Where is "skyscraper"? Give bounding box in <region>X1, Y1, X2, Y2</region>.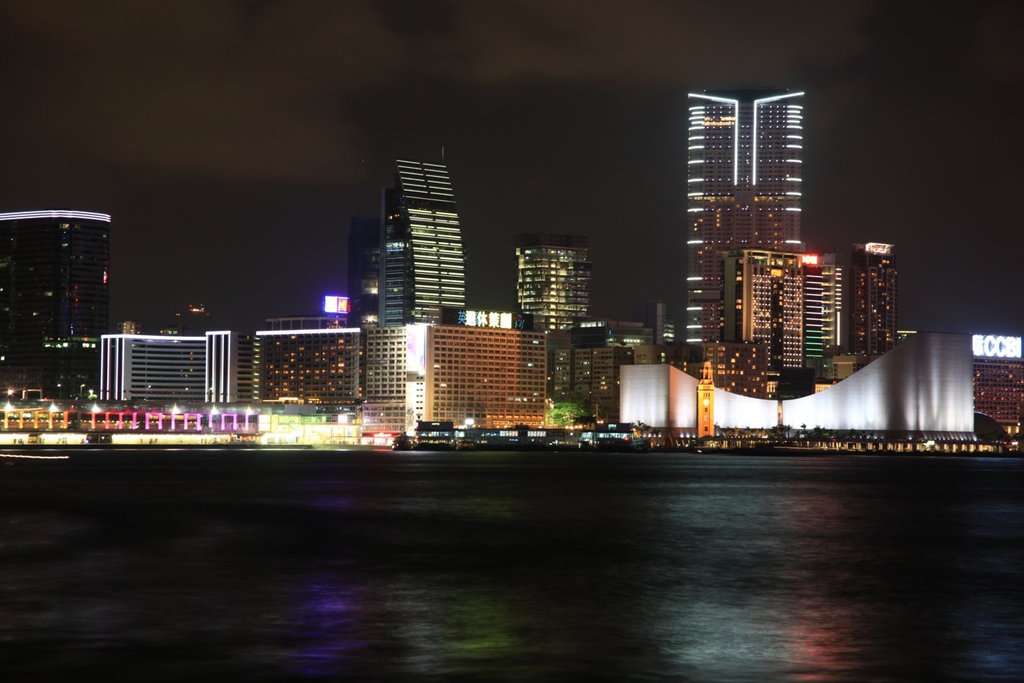
<region>397, 150, 465, 322</region>.
